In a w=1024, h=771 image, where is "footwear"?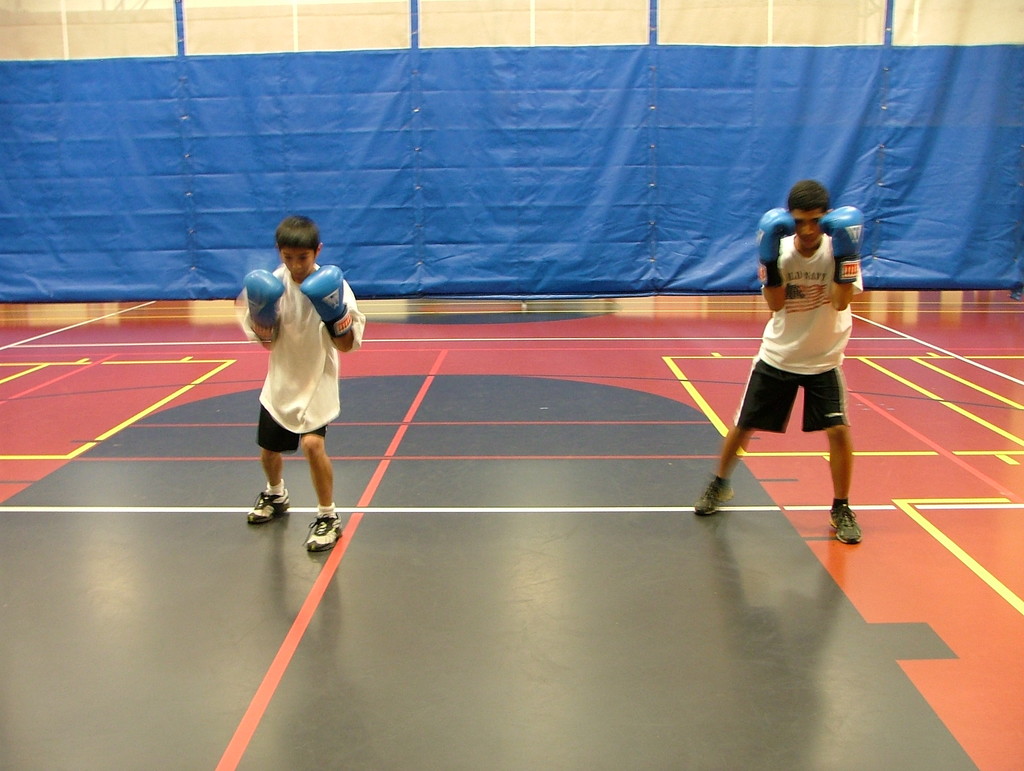
306,508,343,551.
